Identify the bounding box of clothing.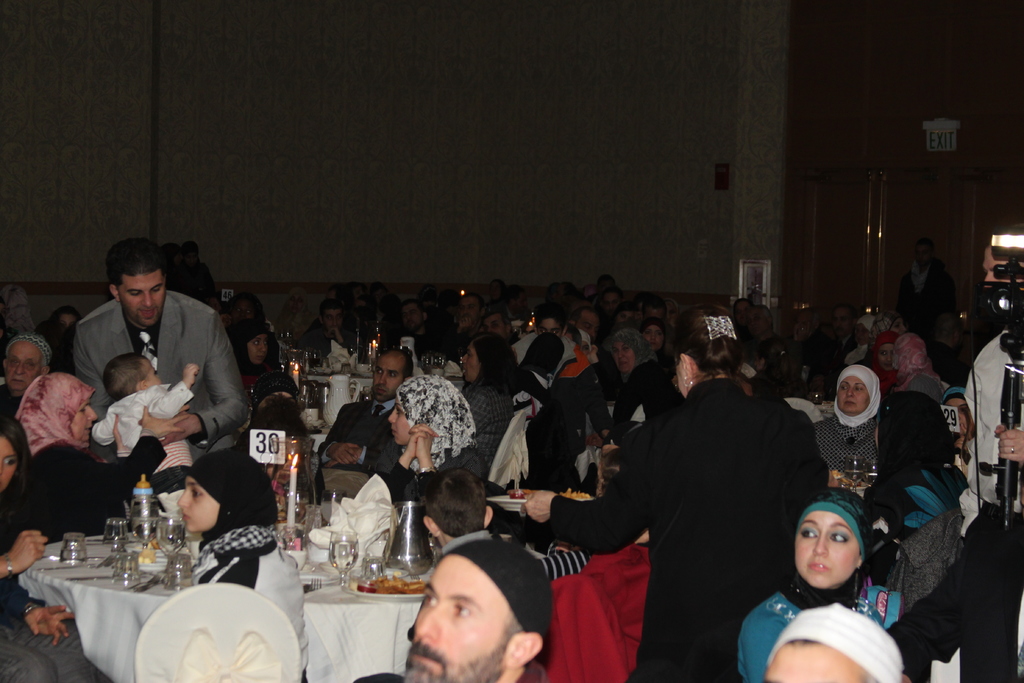
(x1=4, y1=428, x2=175, y2=527).
